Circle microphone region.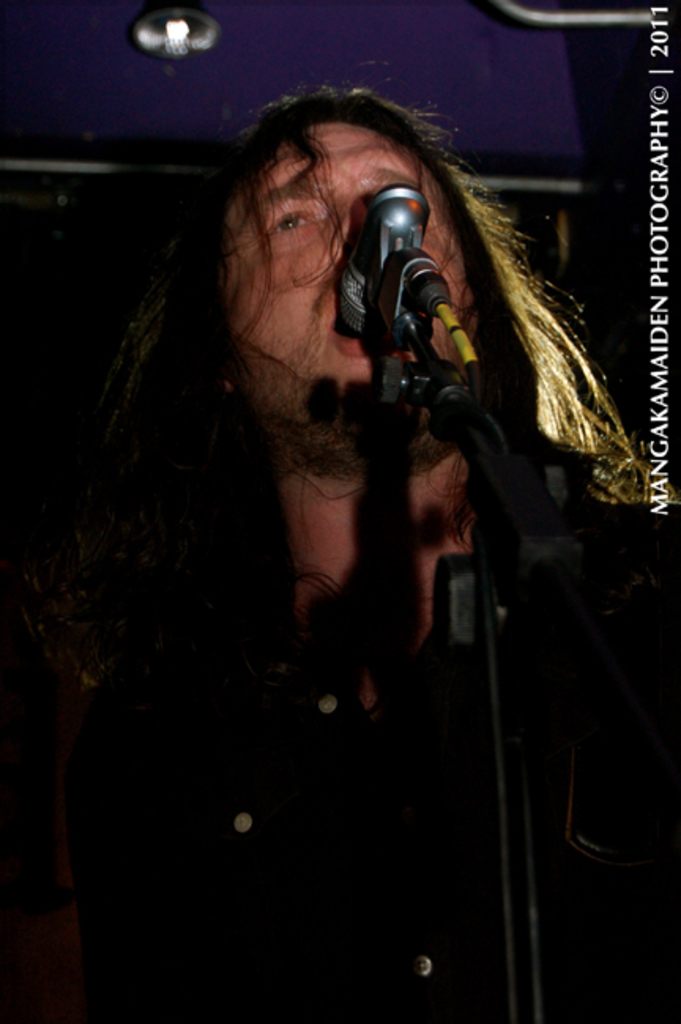
Region: region(334, 180, 434, 336).
